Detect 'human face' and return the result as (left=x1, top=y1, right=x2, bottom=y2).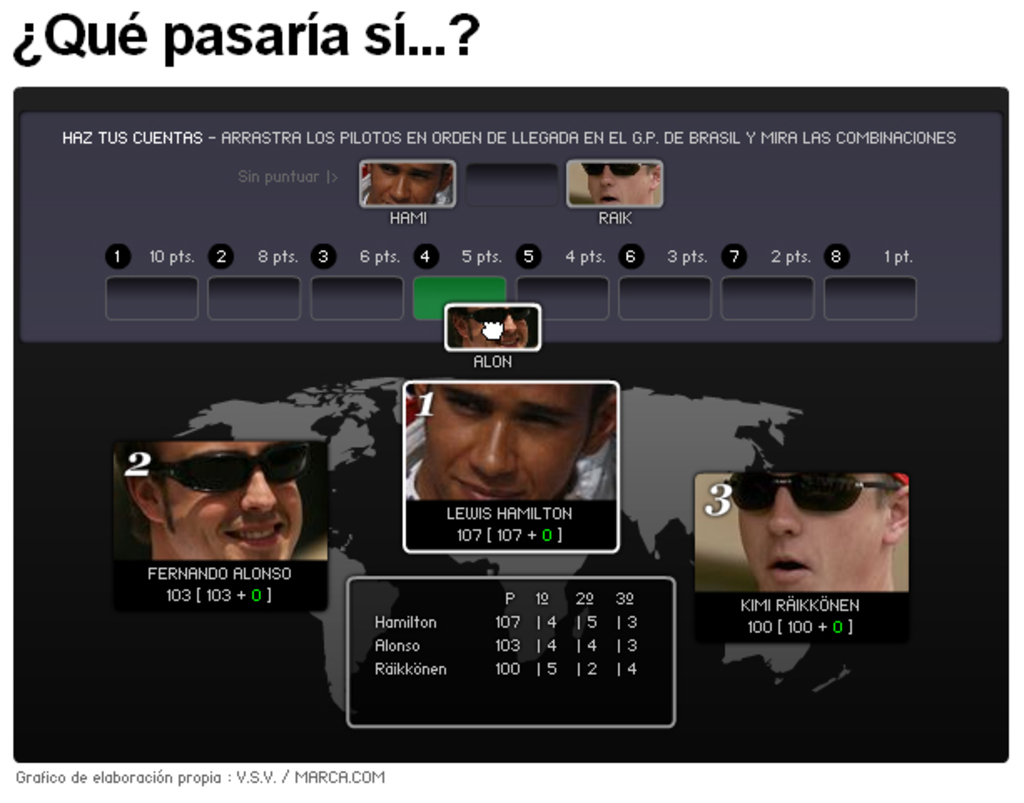
(left=591, top=159, right=653, bottom=210).
